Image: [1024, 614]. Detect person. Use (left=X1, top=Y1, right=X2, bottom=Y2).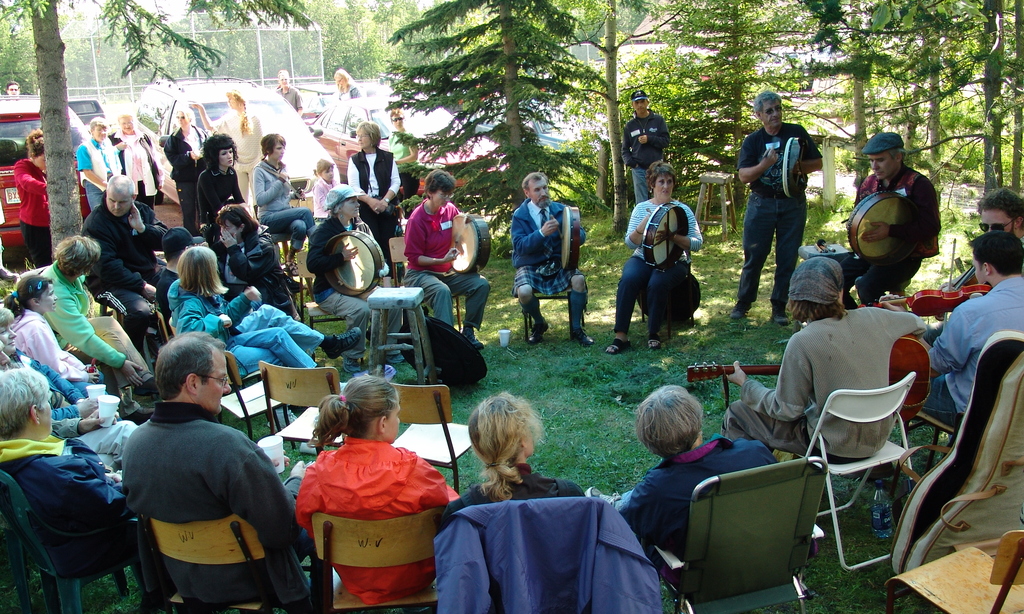
(left=431, top=393, right=600, bottom=568).
